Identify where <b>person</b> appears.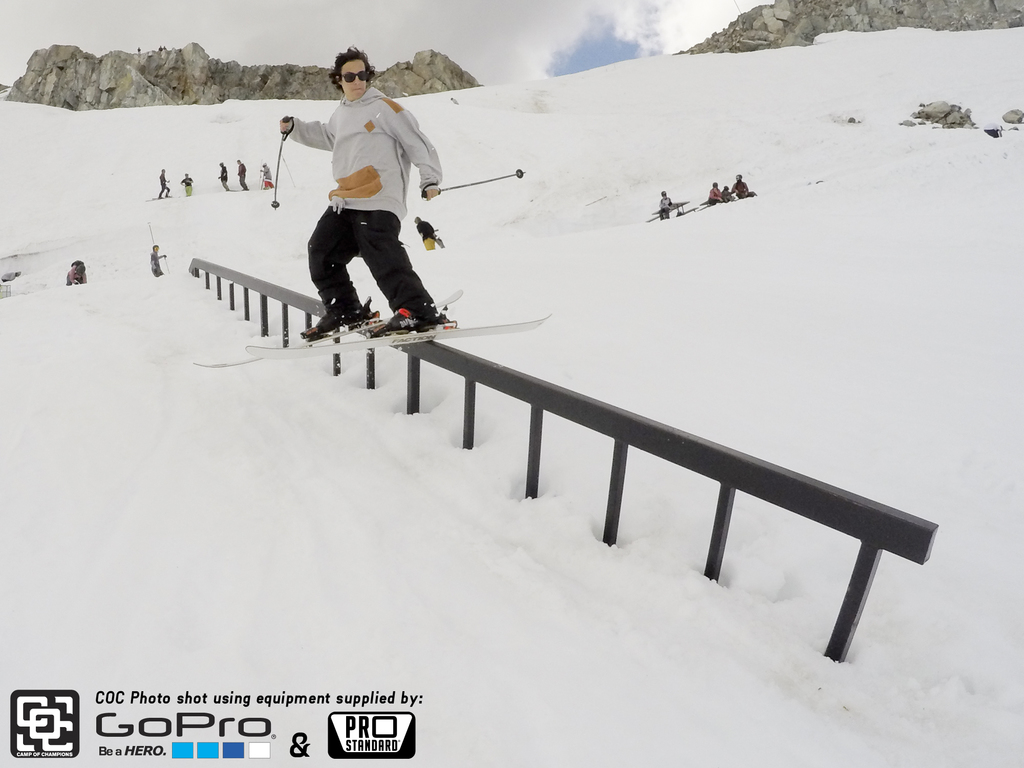
Appears at x1=273 y1=46 x2=436 y2=335.
